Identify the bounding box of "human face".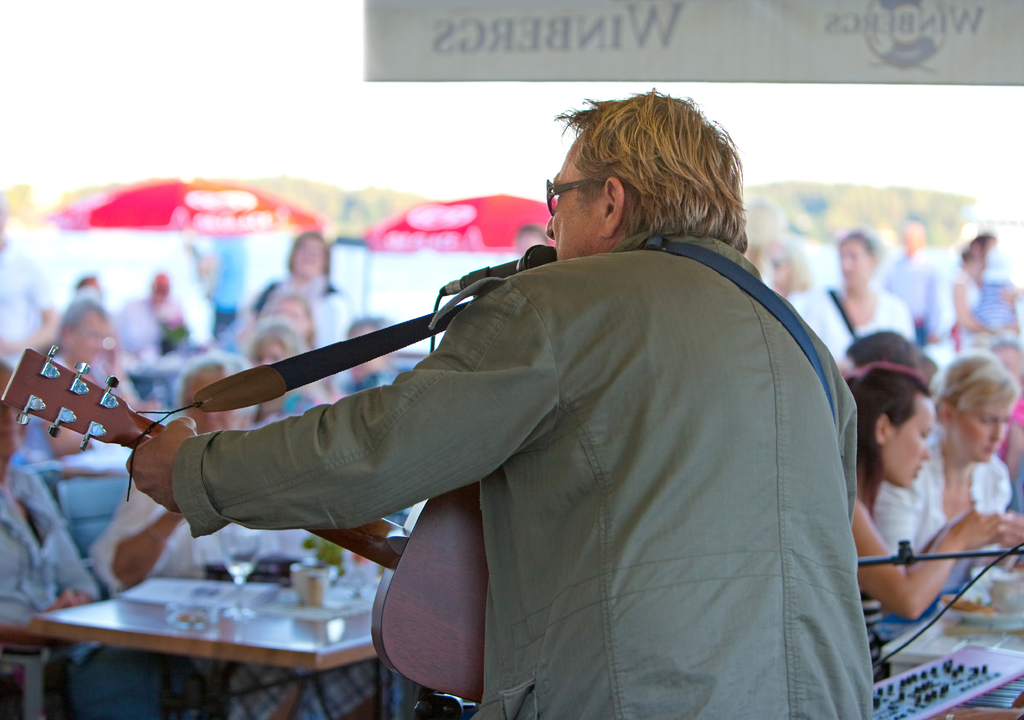
(x1=545, y1=138, x2=603, y2=258).
